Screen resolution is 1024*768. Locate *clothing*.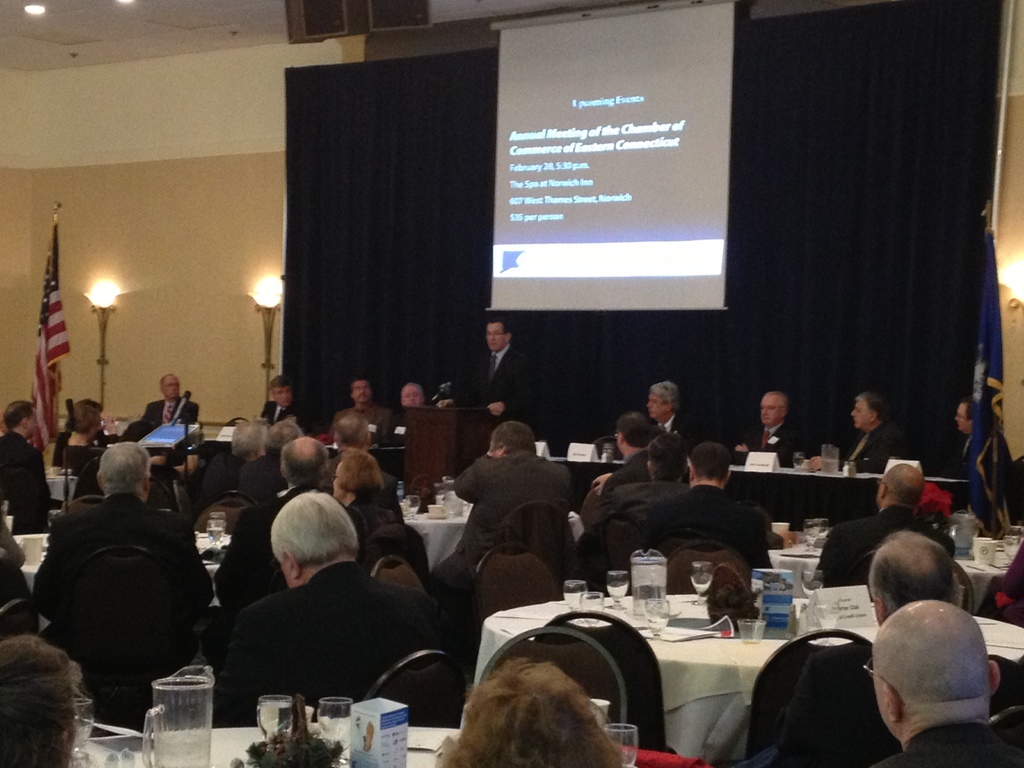
200, 545, 443, 730.
